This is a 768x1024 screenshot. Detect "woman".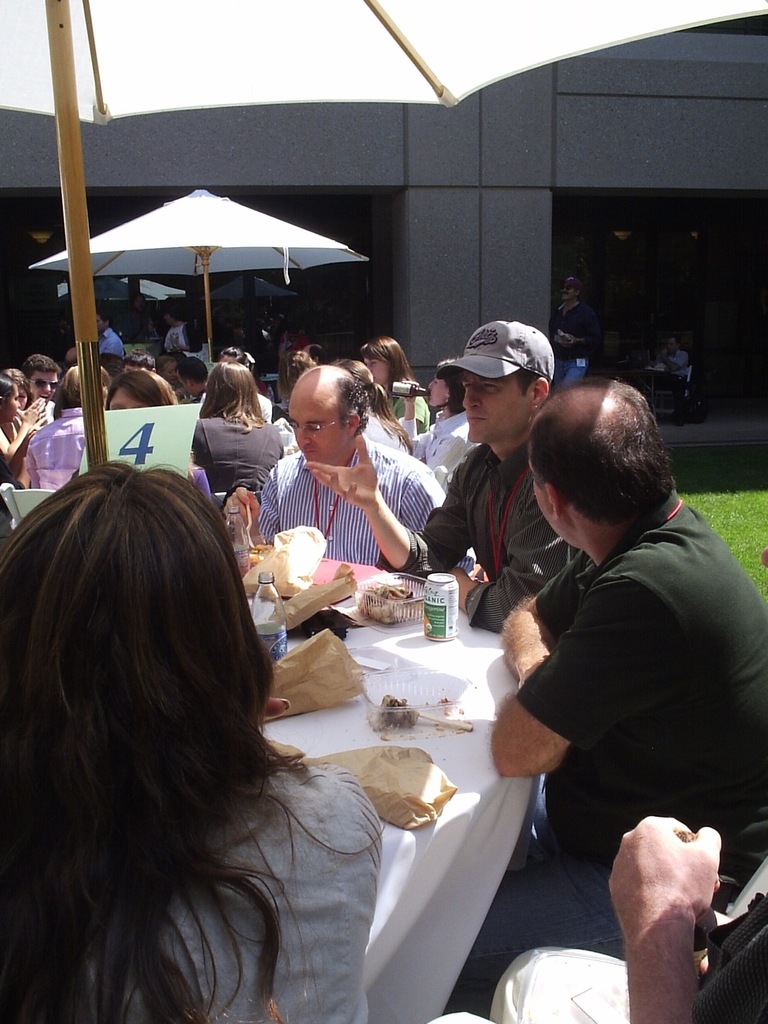
{"x1": 336, "y1": 357, "x2": 415, "y2": 455}.
